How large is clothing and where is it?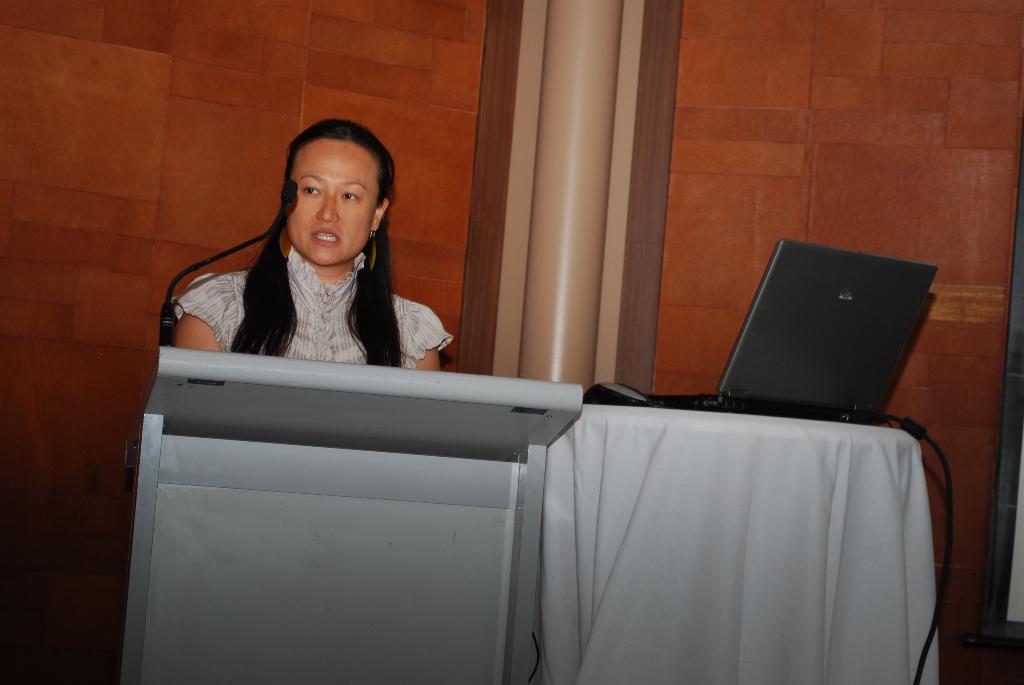
Bounding box: (x1=166, y1=244, x2=452, y2=372).
